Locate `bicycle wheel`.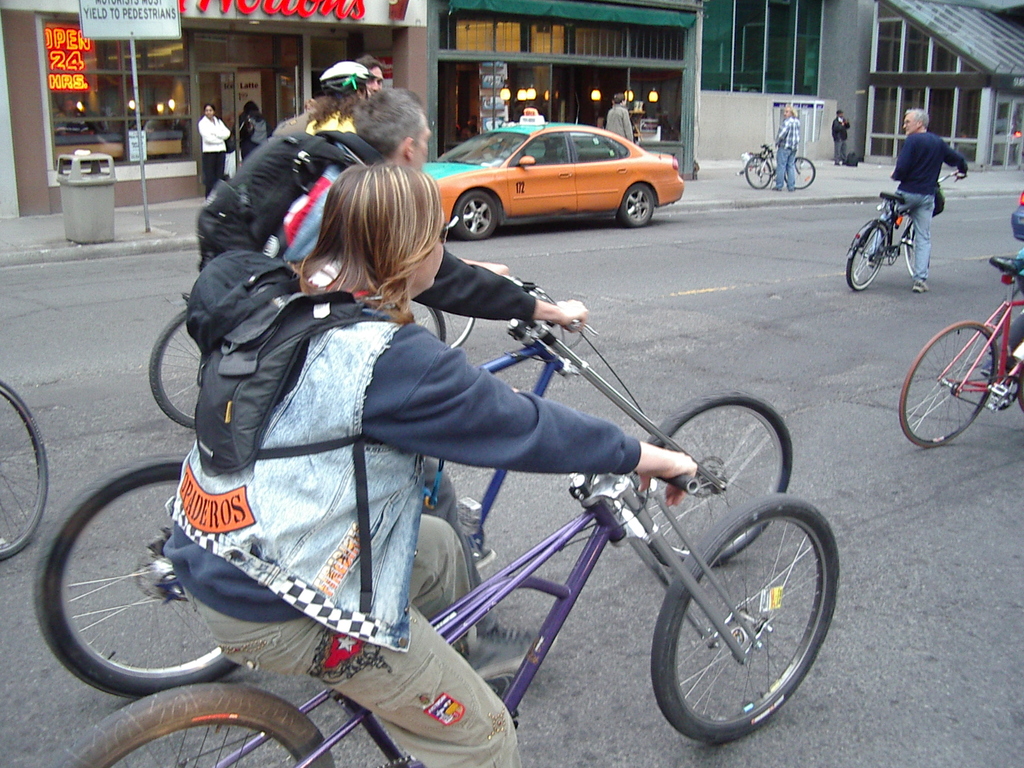
Bounding box: box=[847, 220, 890, 291].
